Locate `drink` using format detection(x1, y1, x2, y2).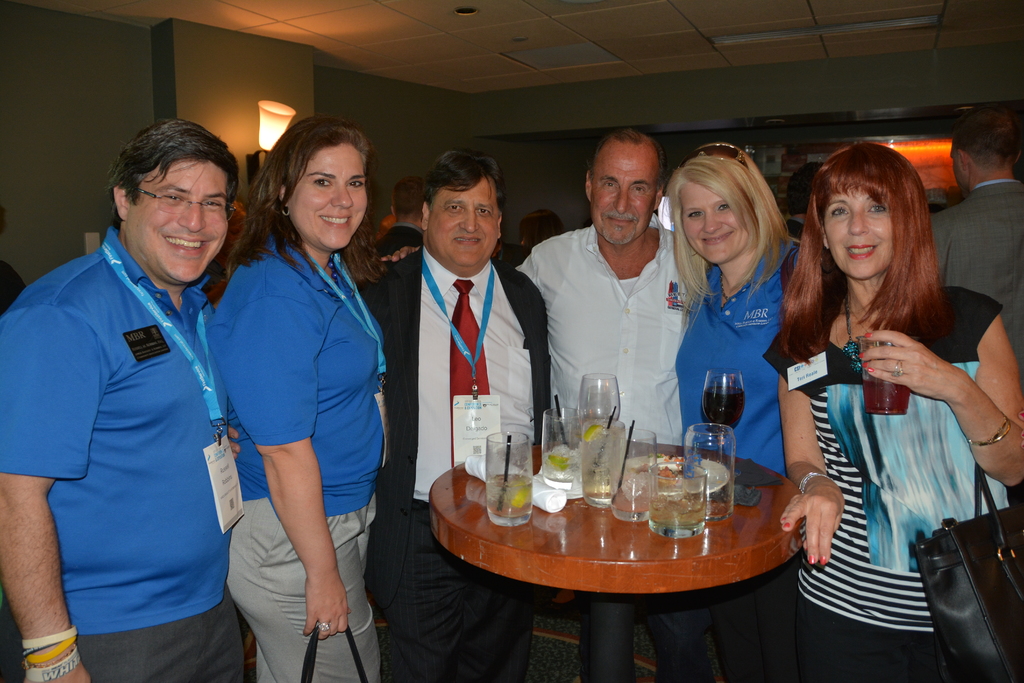
detection(653, 494, 712, 527).
